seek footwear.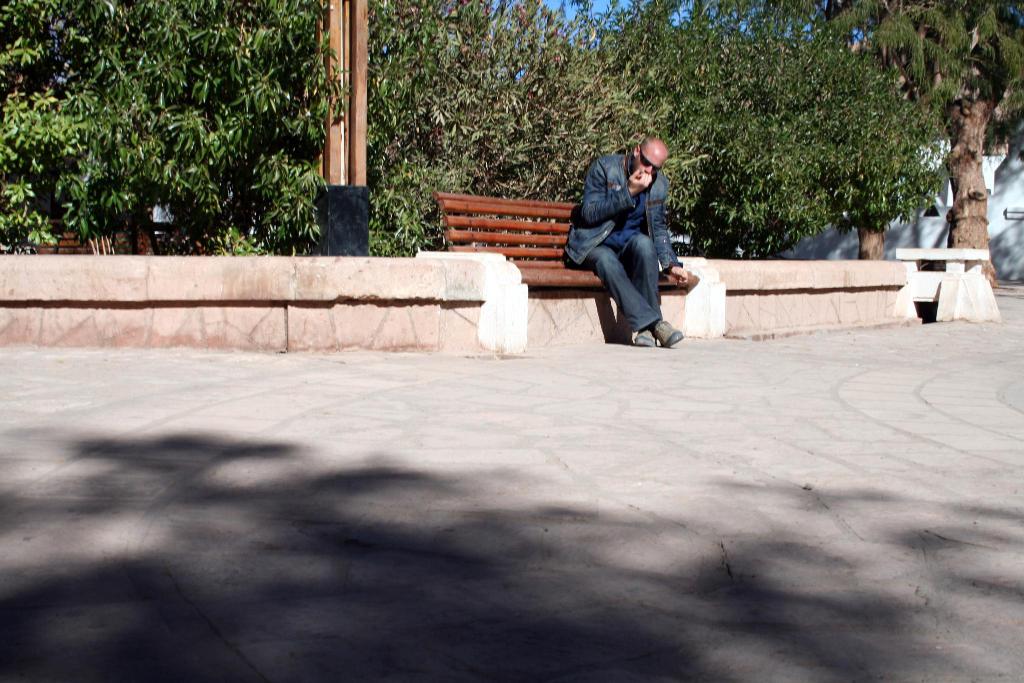
box(634, 325, 655, 347).
